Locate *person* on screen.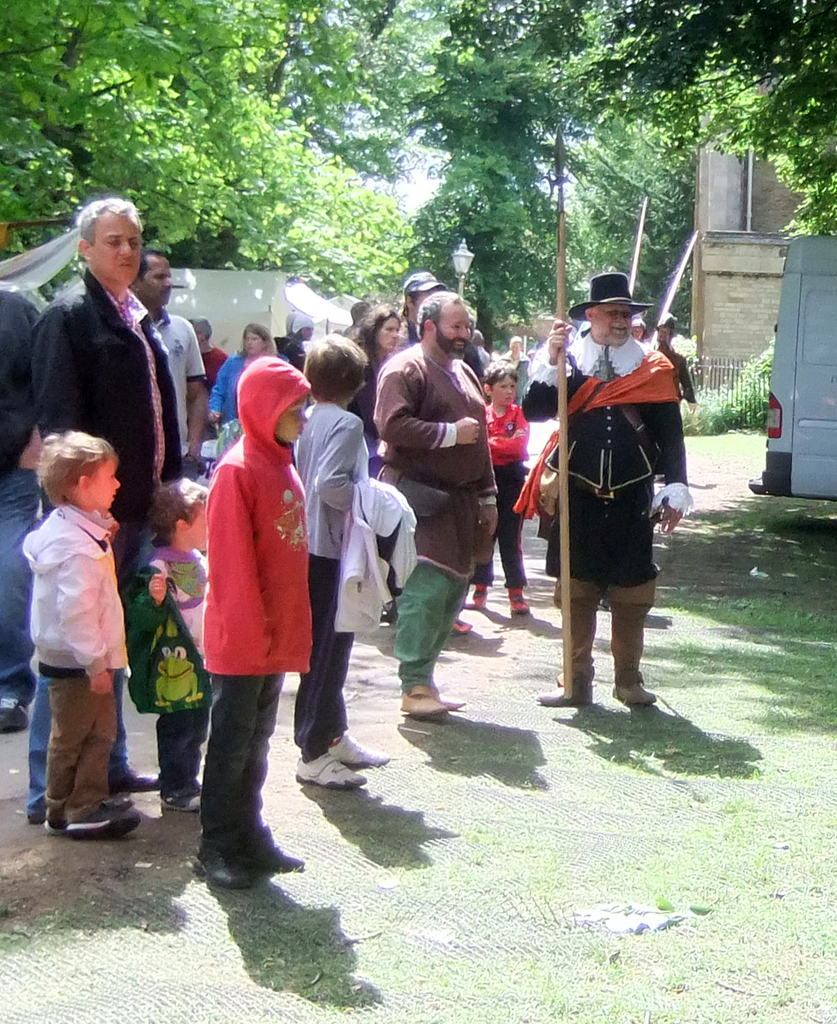
On screen at <region>132, 469, 218, 822</region>.
